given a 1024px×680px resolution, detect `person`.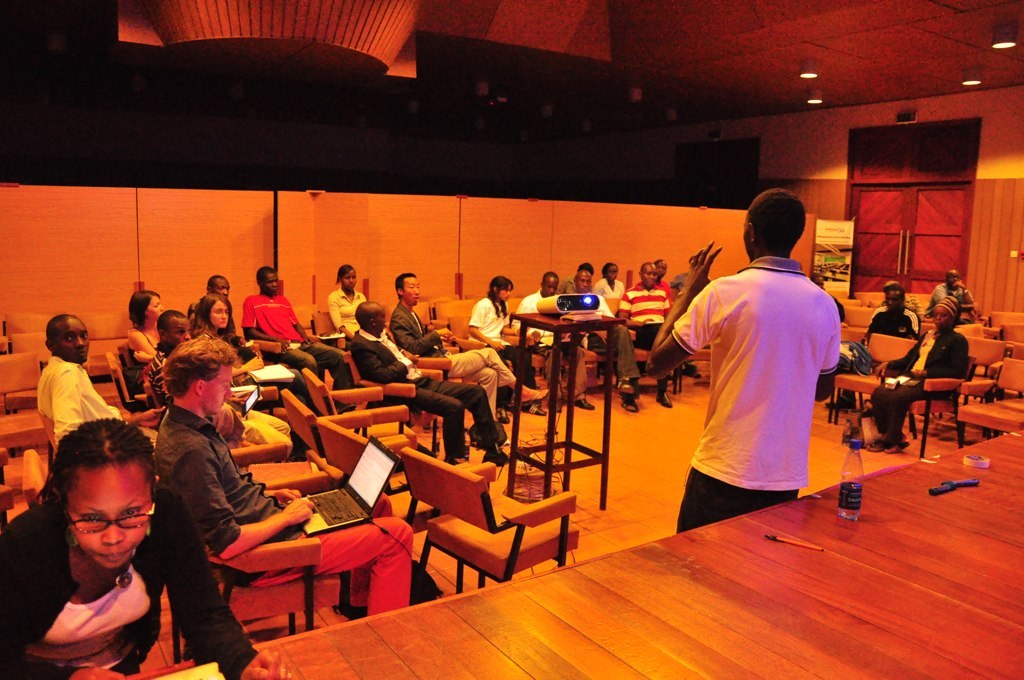
bbox=(922, 268, 978, 319).
